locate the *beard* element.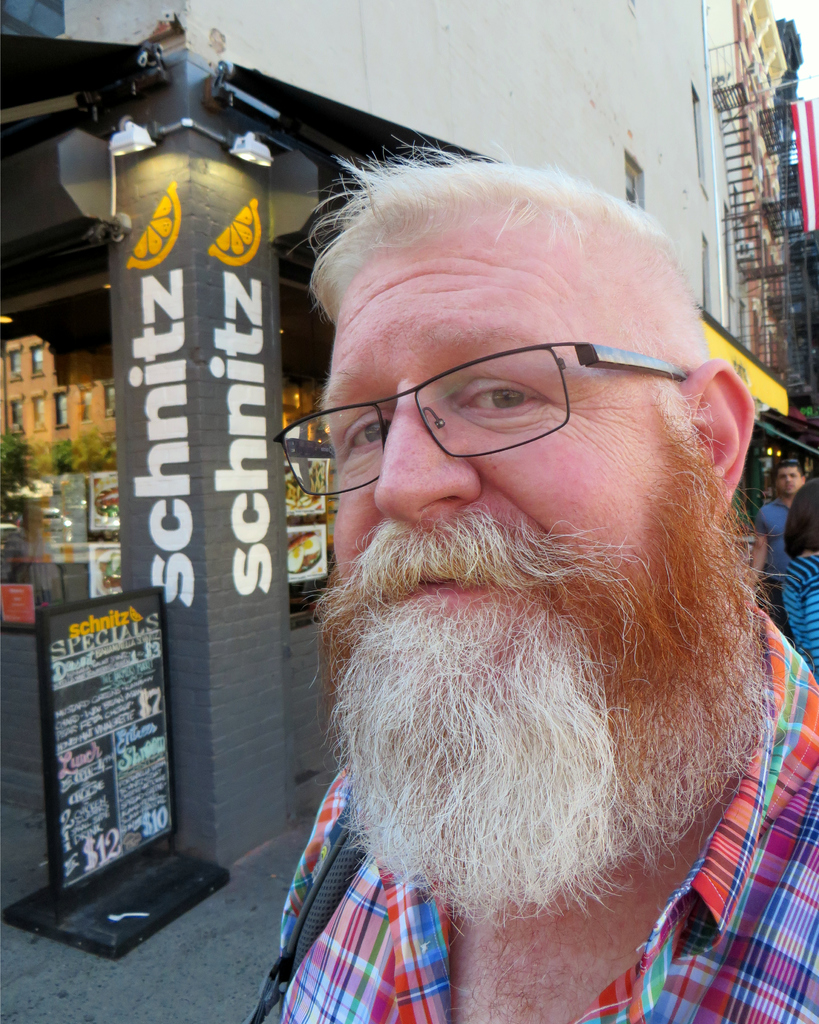
Element bbox: <box>307,445,800,927</box>.
